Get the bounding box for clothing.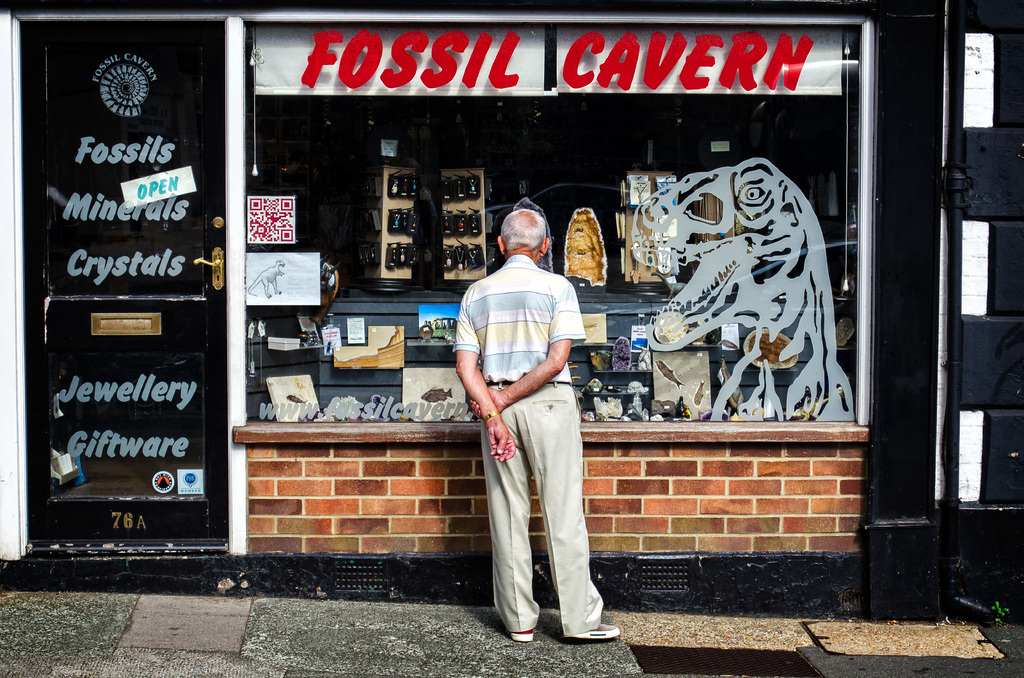
l=448, t=258, r=615, b=633.
